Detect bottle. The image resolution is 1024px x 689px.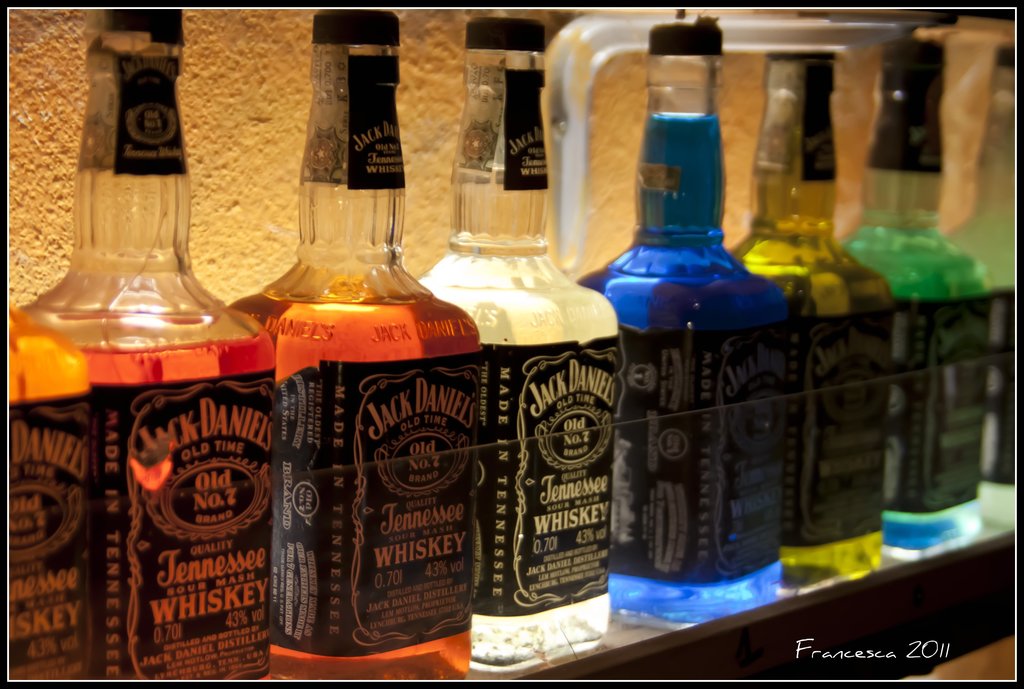
(728,54,885,599).
